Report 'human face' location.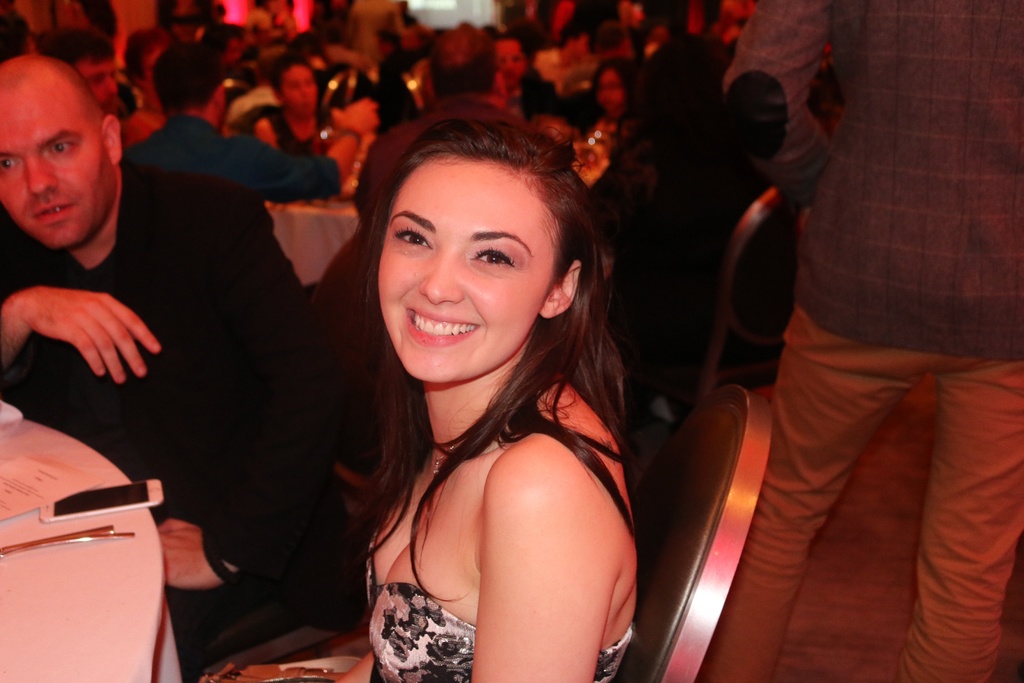
Report: bbox=(278, 69, 319, 119).
